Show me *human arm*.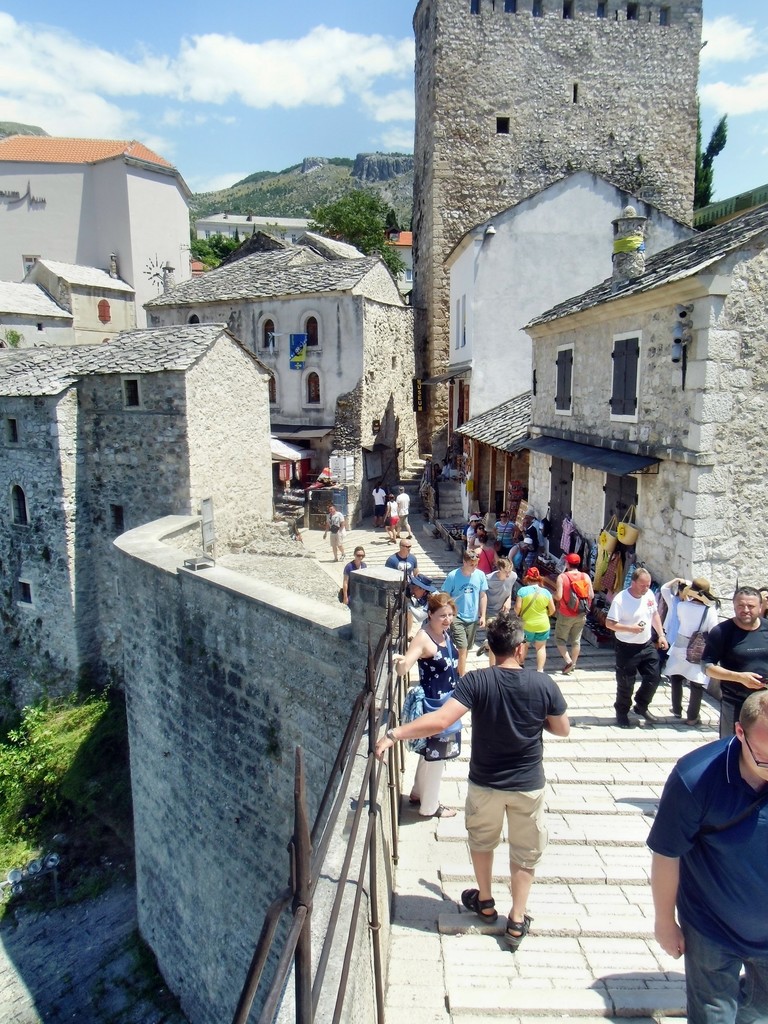
*human arm* is here: bbox=[703, 623, 767, 693].
